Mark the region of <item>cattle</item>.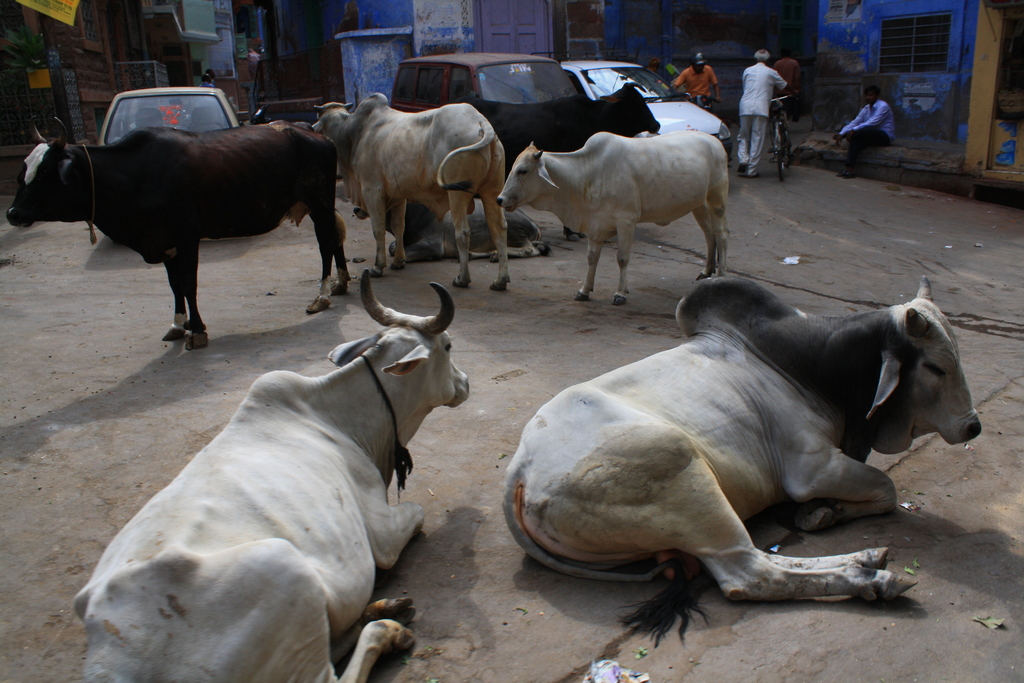
Region: detection(73, 279, 472, 682).
